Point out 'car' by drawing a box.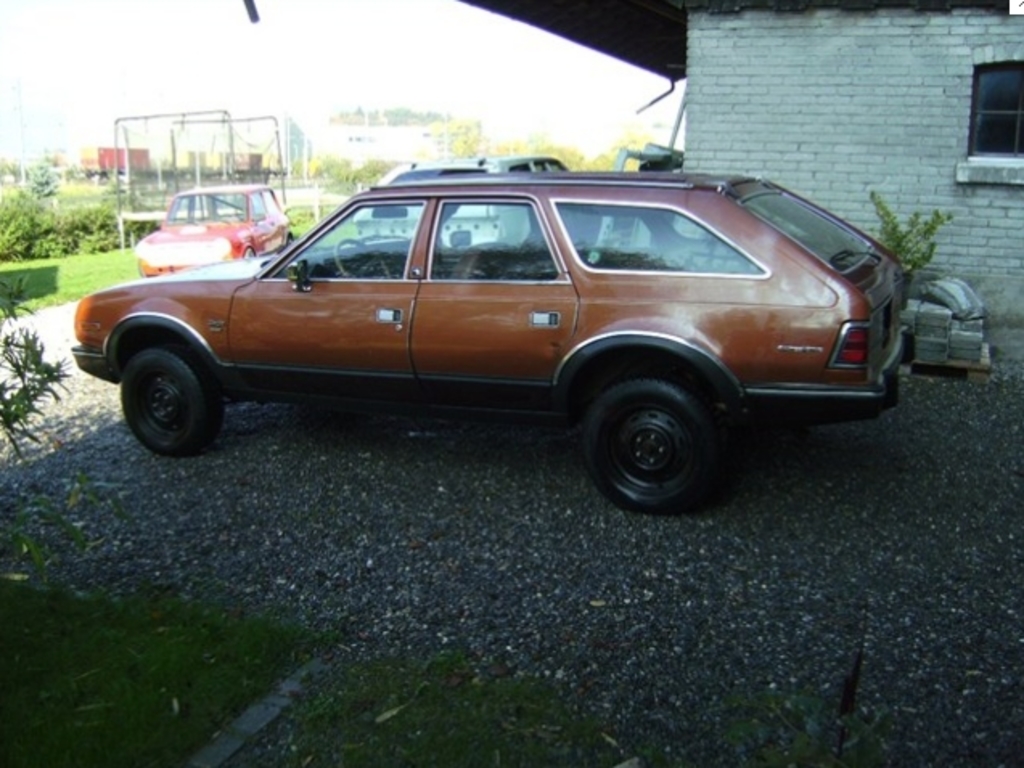
(left=129, top=178, right=301, bottom=278).
